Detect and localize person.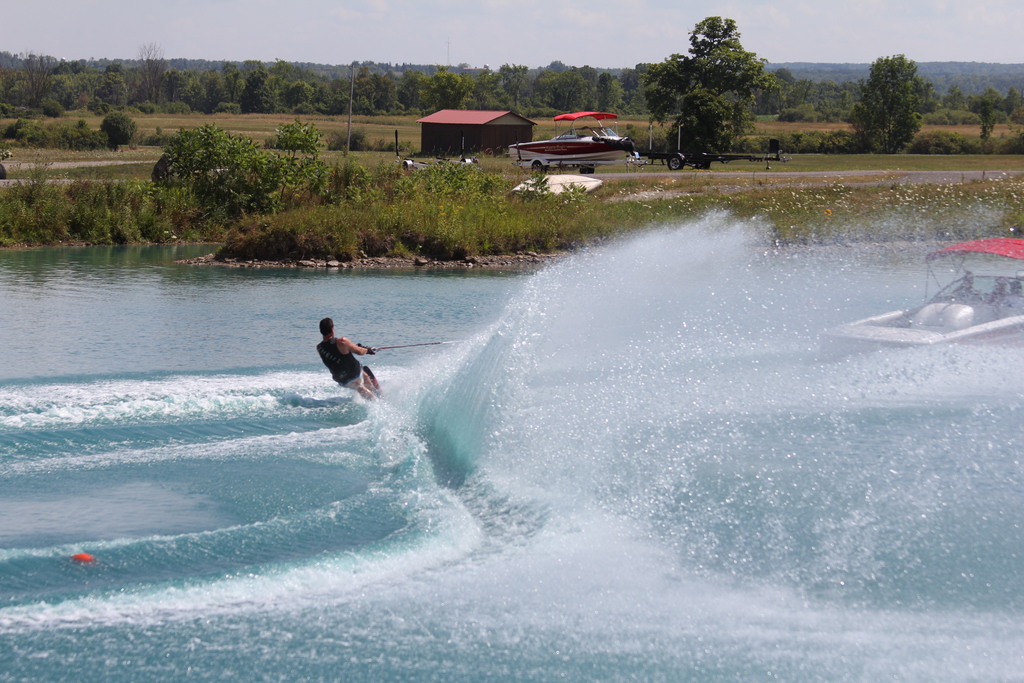
Localized at l=317, t=319, r=380, b=404.
